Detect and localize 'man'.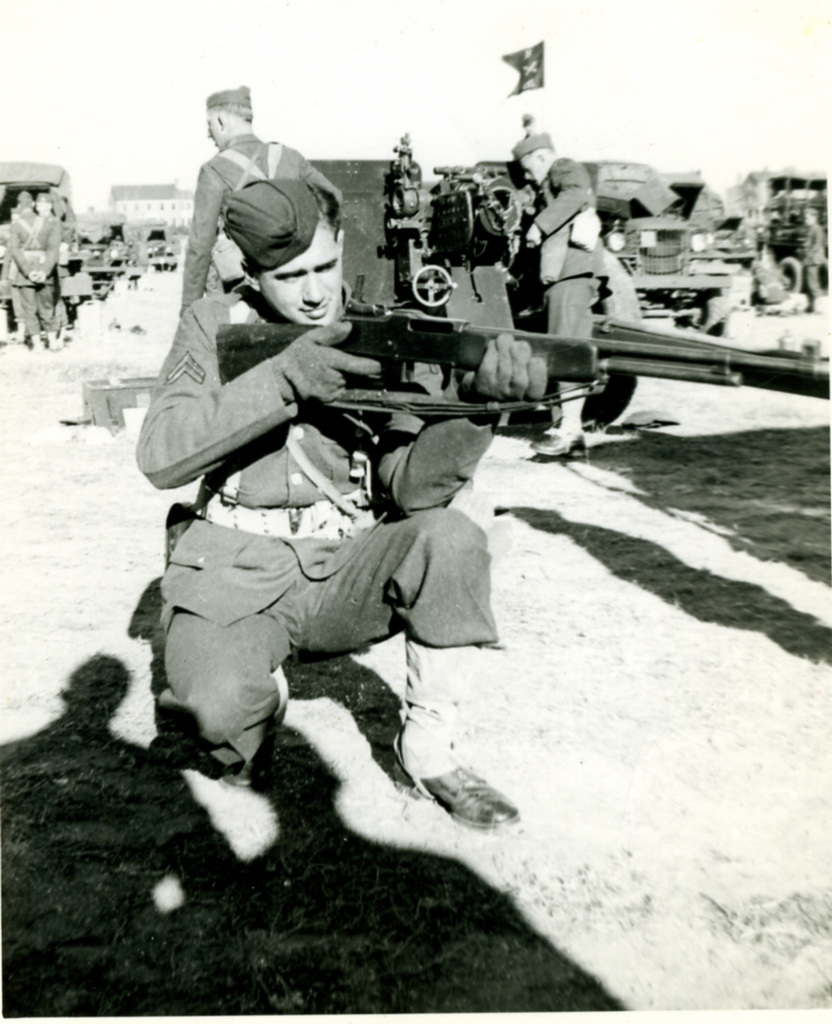
Localized at <bbox>128, 157, 524, 842</bbox>.
